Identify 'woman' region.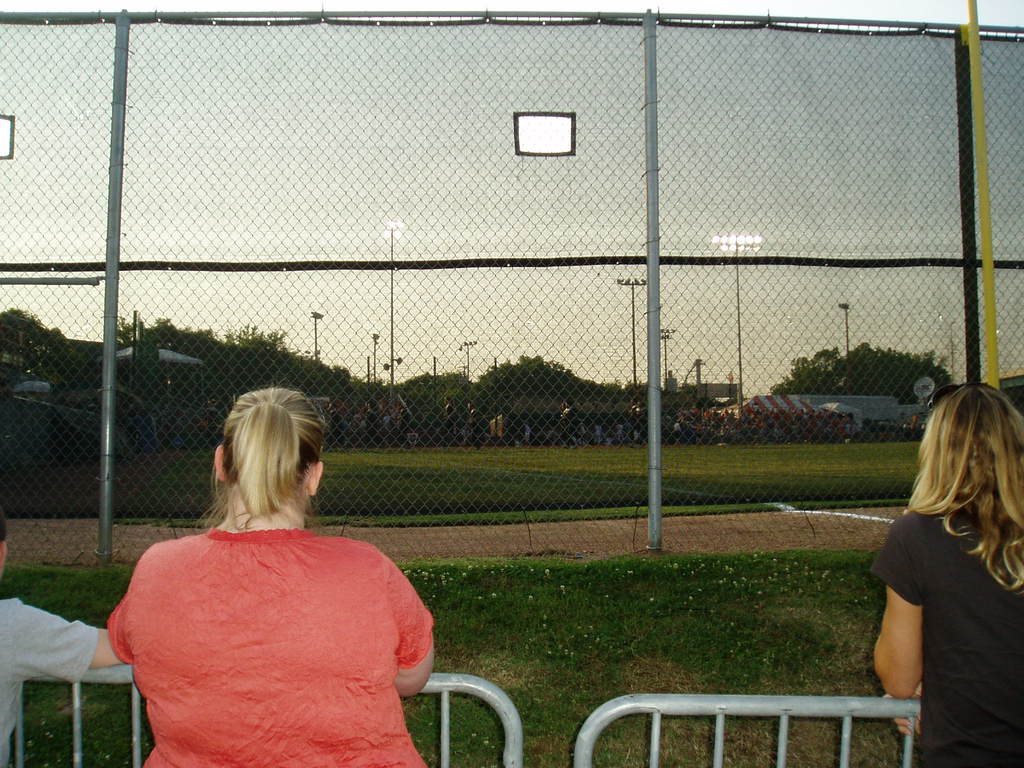
Region: bbox(103, 386, 433, 767).
